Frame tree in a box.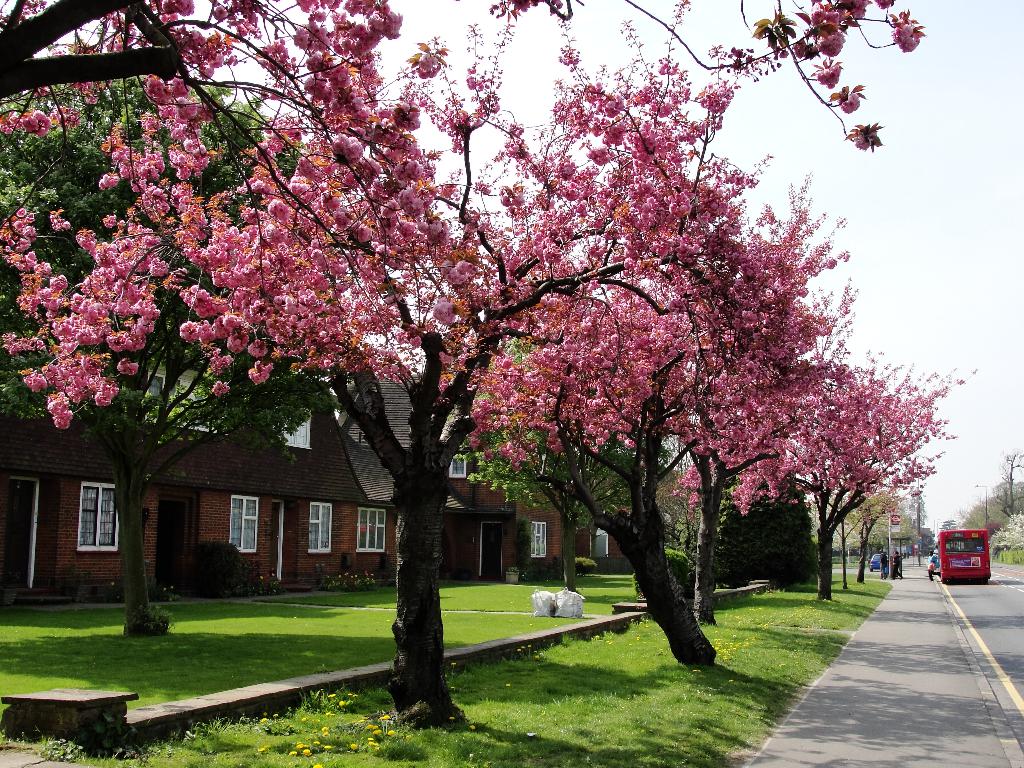
box=[760, 339, 931, 607].
